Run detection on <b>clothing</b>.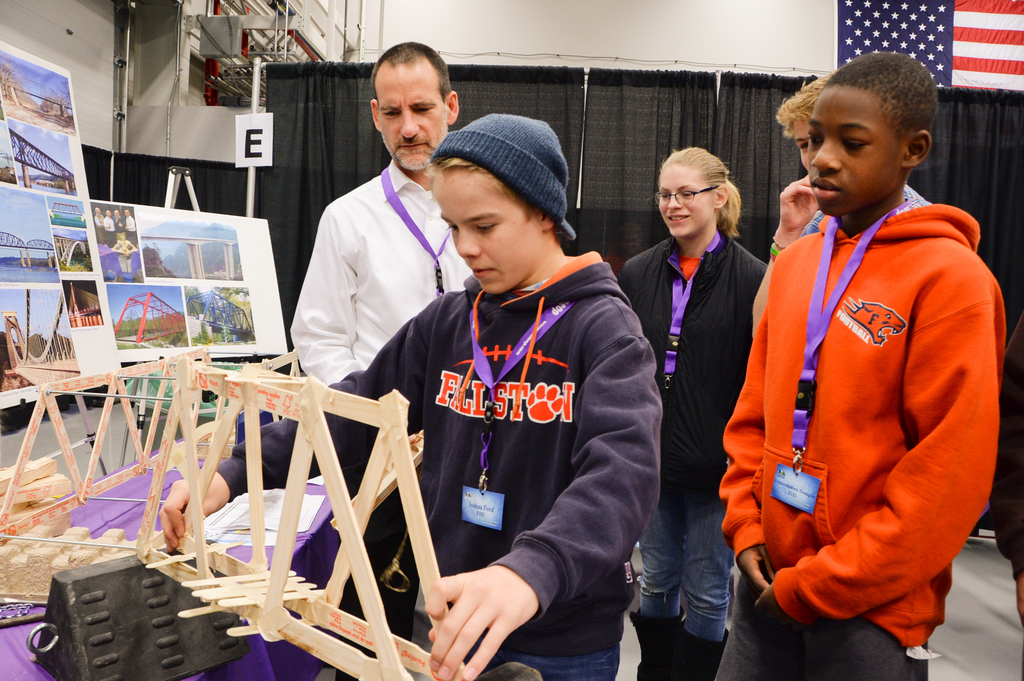
Result: bbox=(630, 233, 775, 680).
